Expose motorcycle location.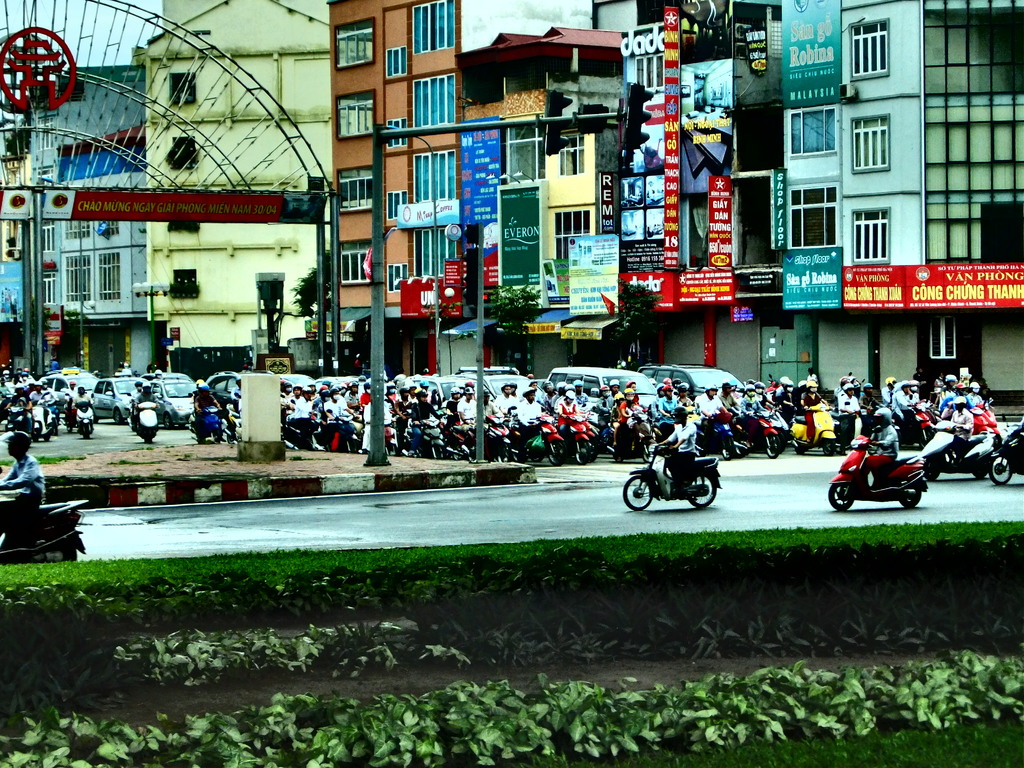
Exposed at (125,401,161,437).
